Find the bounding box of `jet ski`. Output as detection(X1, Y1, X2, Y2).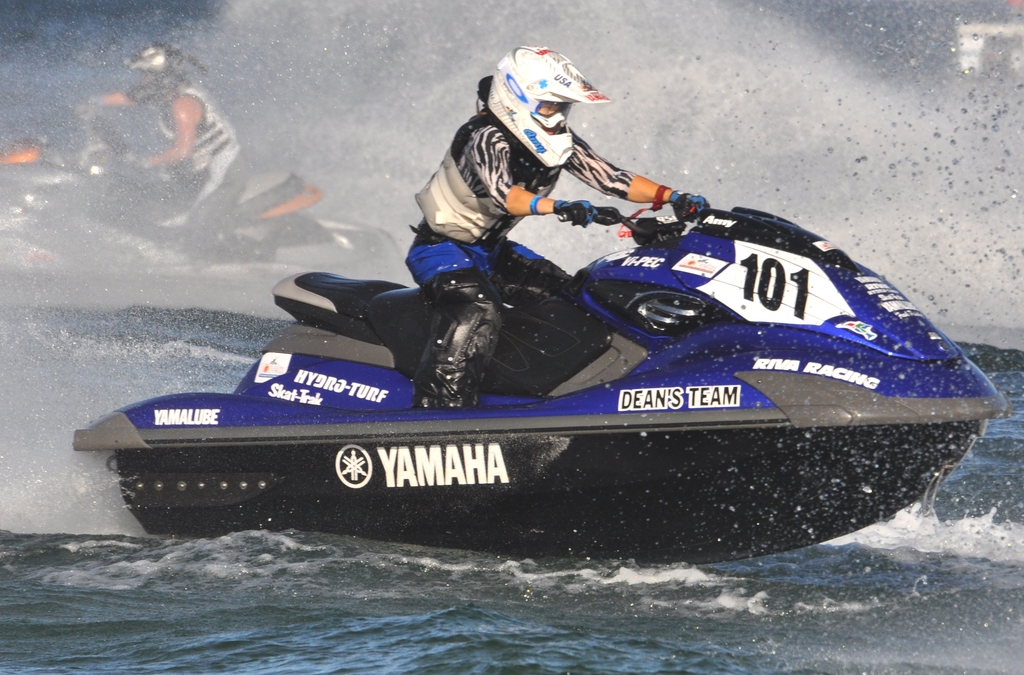
detection(72, 202, 1014, 565).
